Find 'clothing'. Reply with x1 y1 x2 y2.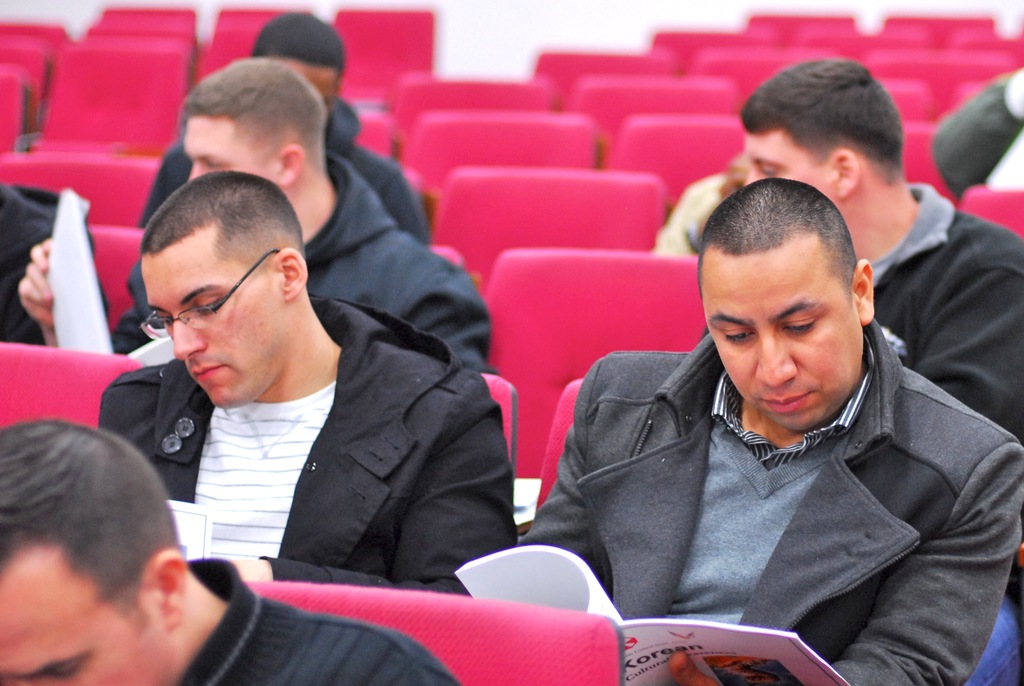
168 554 463 685.
